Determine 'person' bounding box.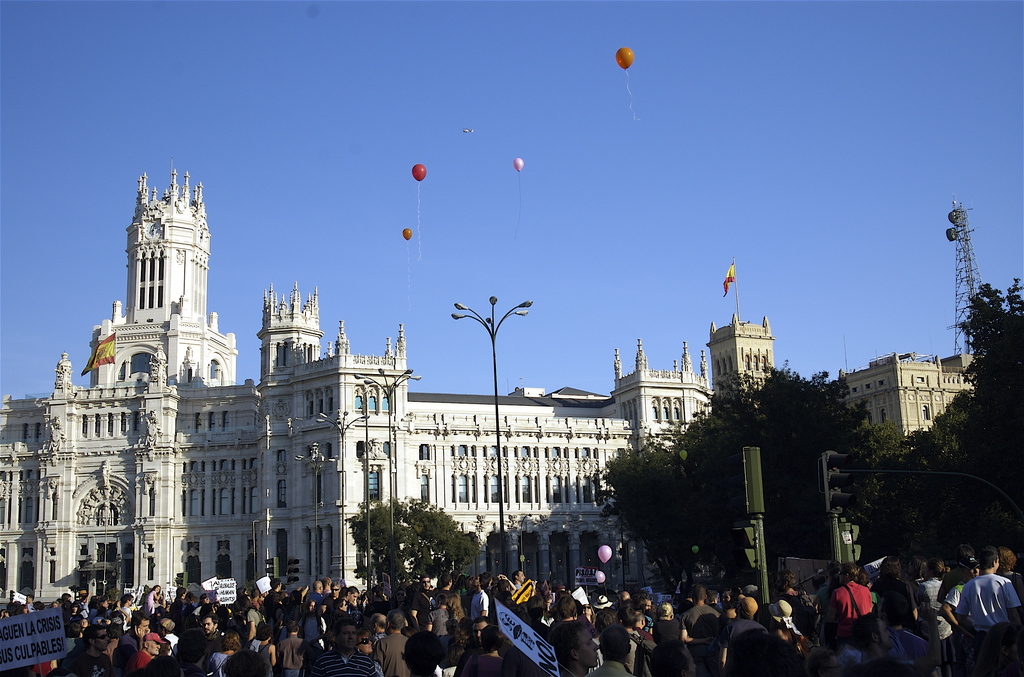
Determined: (181, 593, 195, 626).
